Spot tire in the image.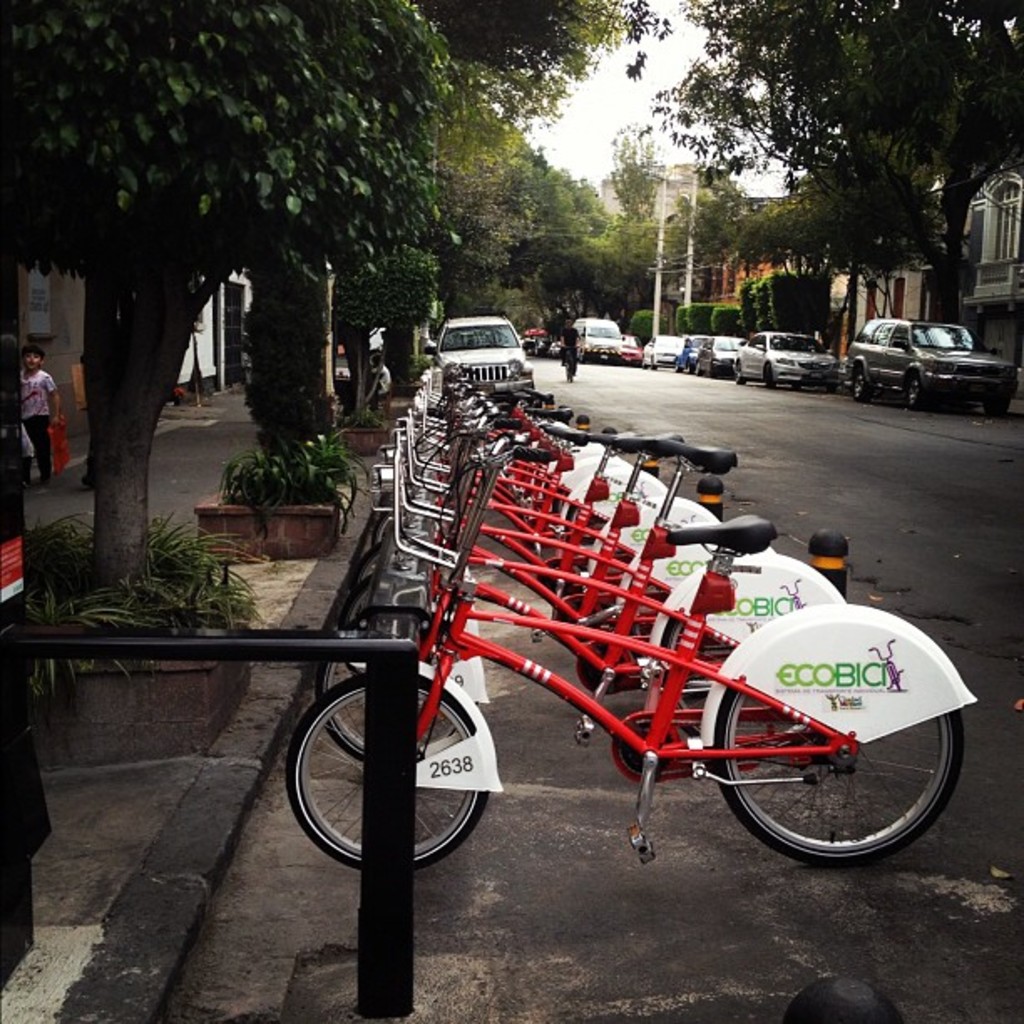
tire found at bbox=(733, 361, 753, 385).
